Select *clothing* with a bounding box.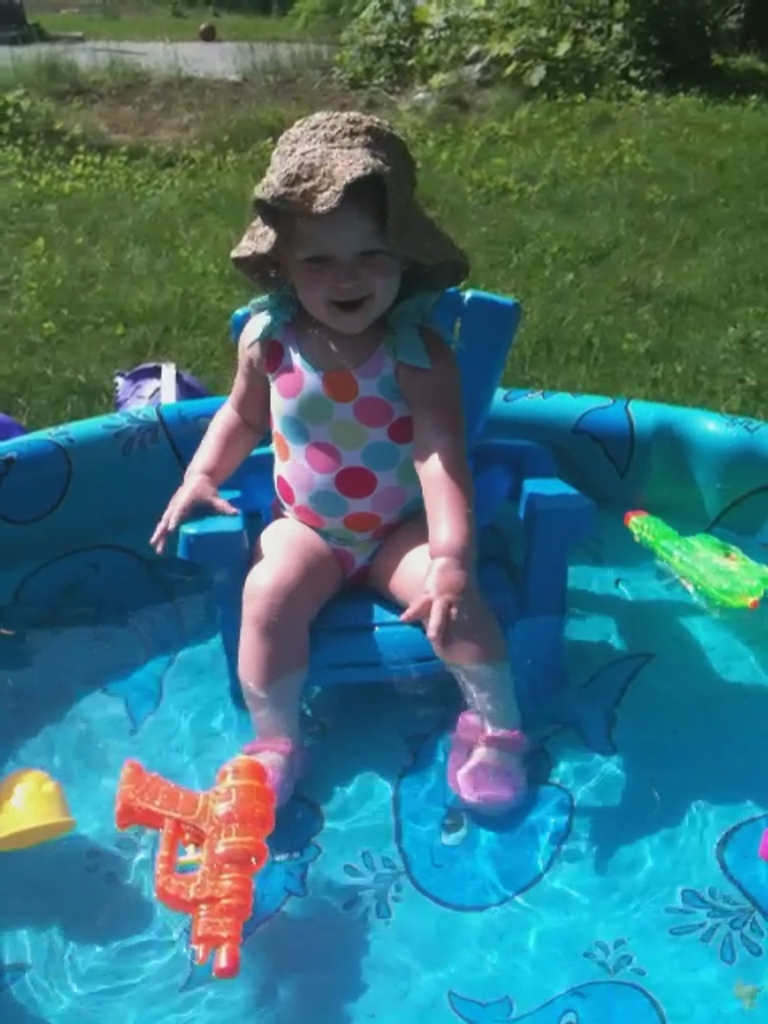
(272, 306, 424, 584).
